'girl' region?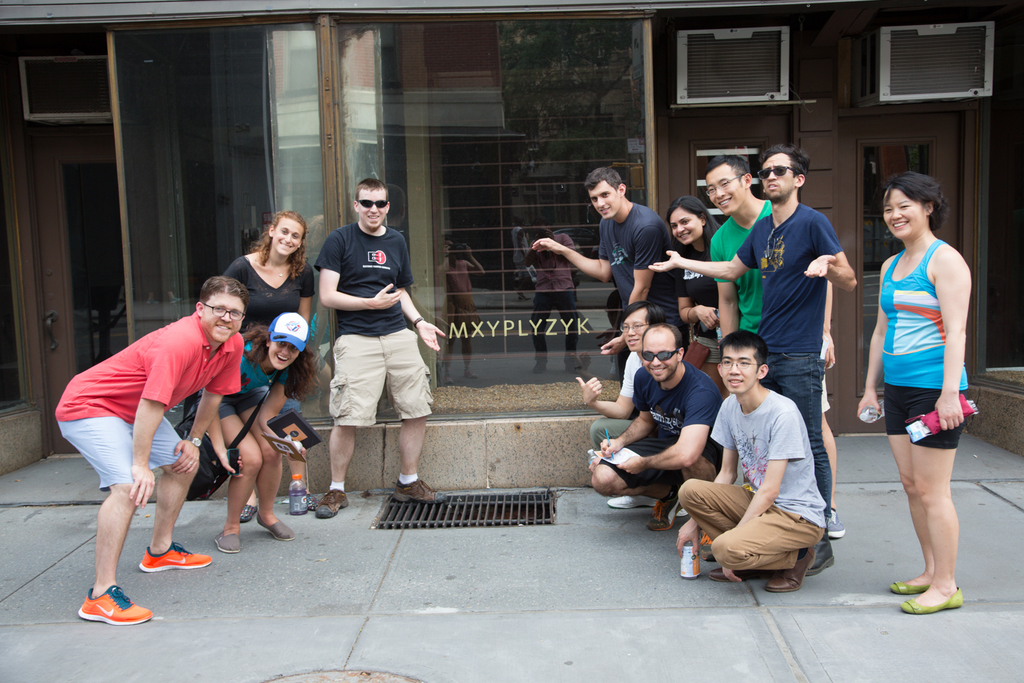
220 207 320 524
